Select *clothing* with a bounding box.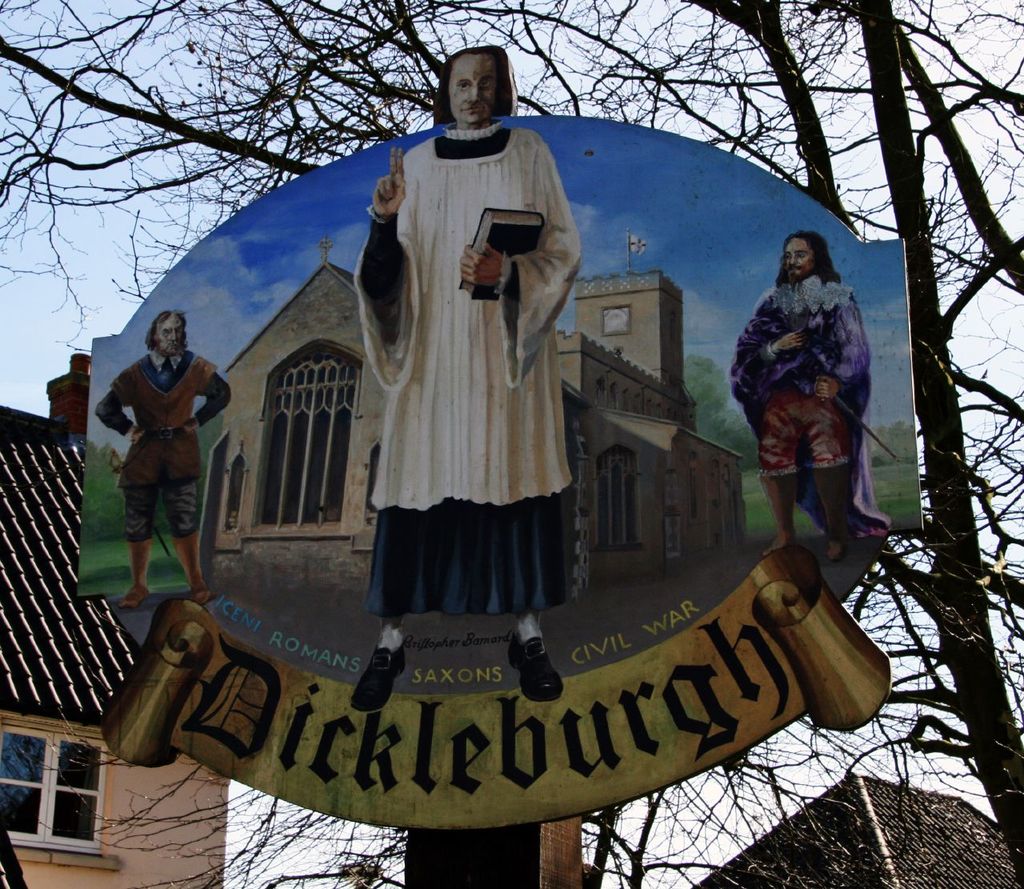
<box>94,349,214,535</box>.
